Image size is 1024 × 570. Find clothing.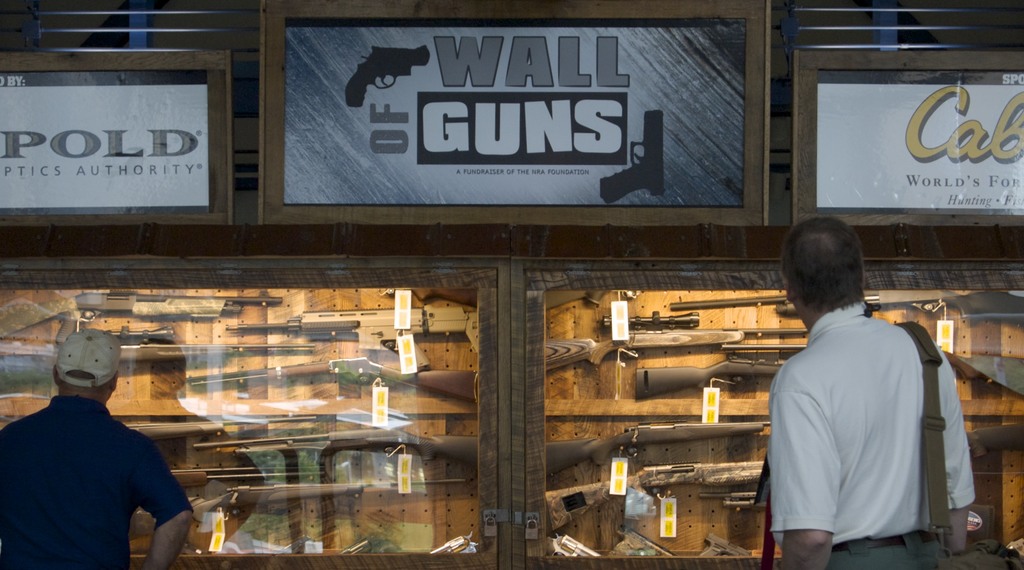
[left=13, top=372, right=192, bottom=569].
